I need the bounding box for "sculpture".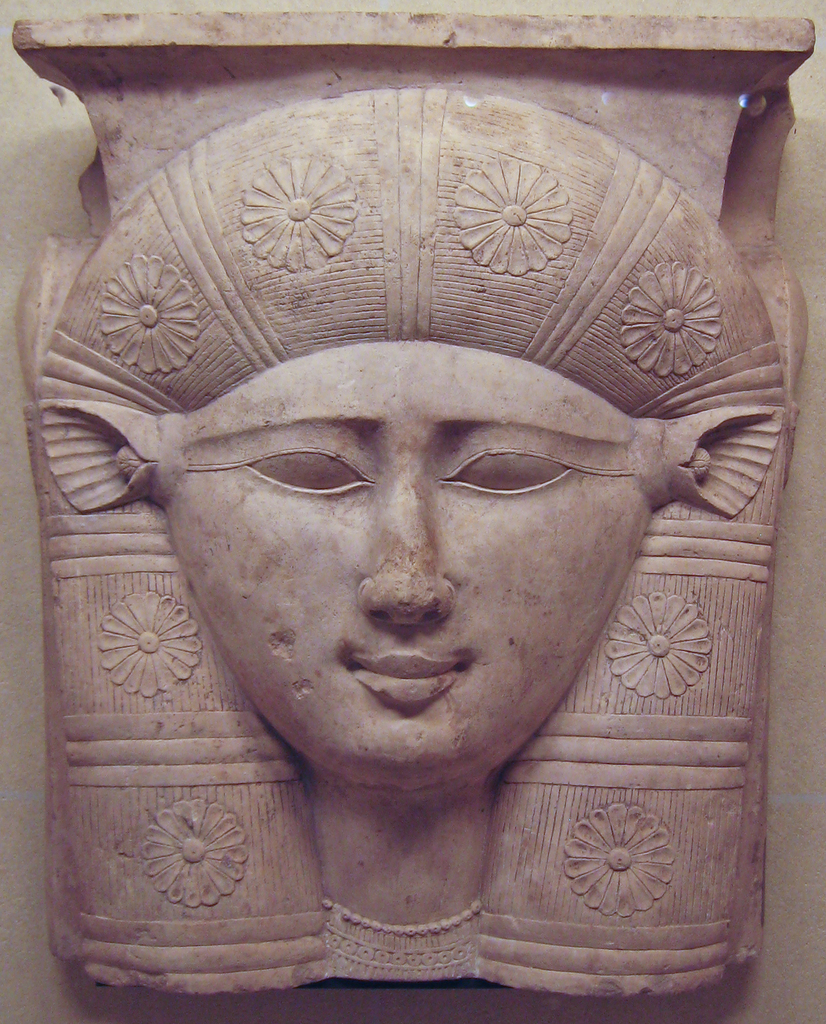
Here it is: 67, 191, 795, 1023.
